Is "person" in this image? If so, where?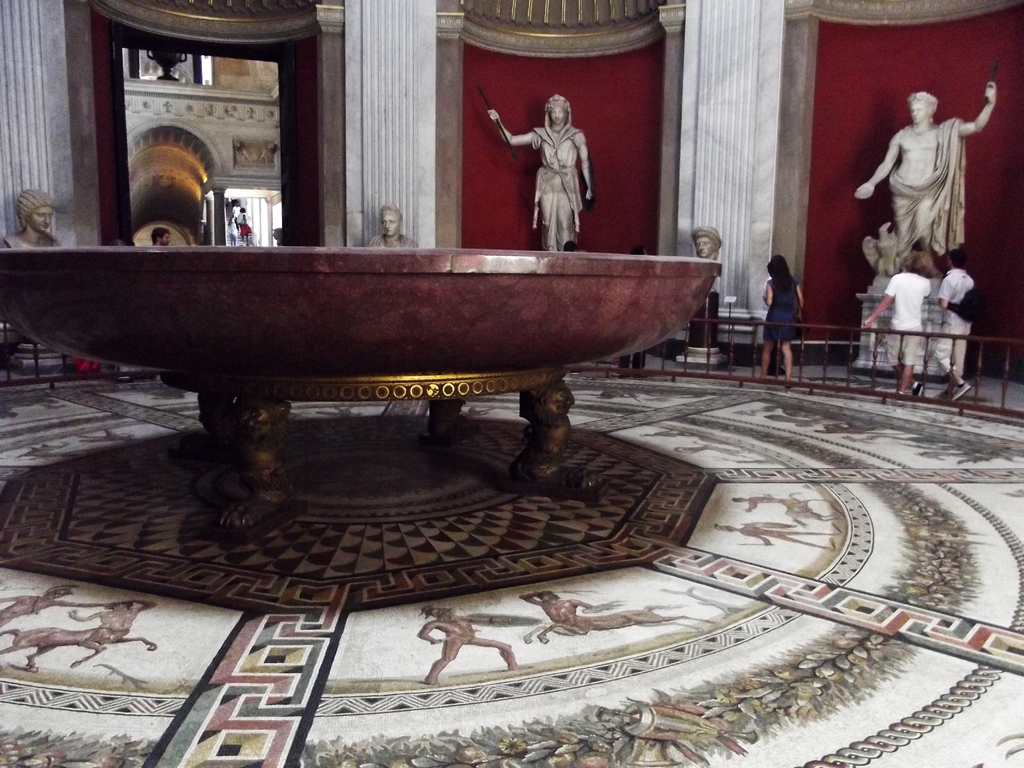
Yes, at bbox(862, 247, 925, 394).
